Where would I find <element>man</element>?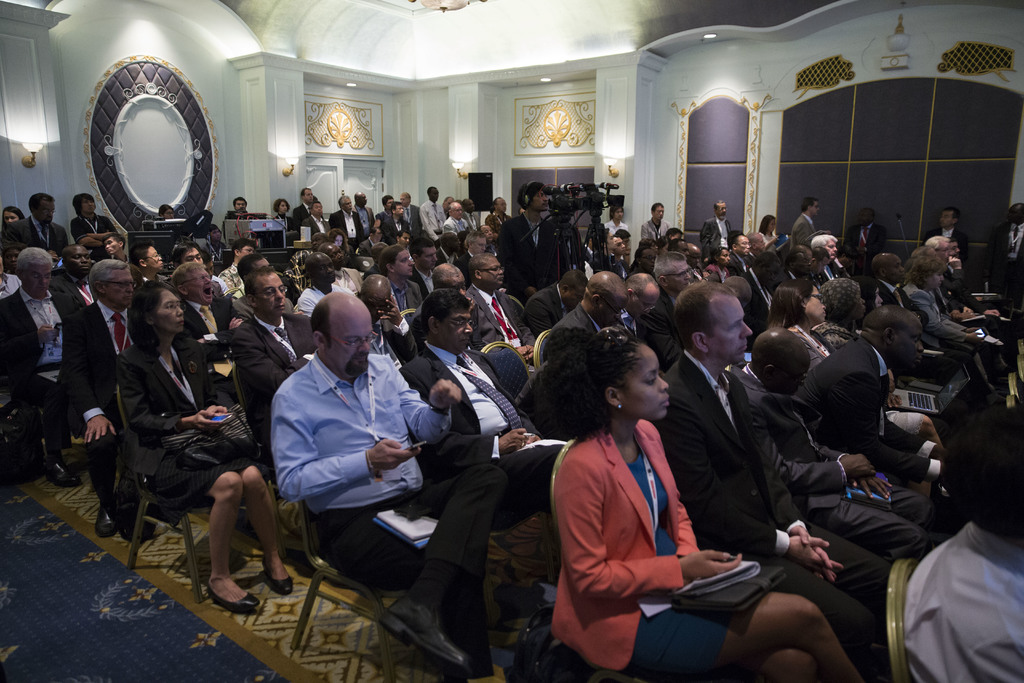
At {"left": 638, "top": 247, "right": 692, "bottom": 373}.
